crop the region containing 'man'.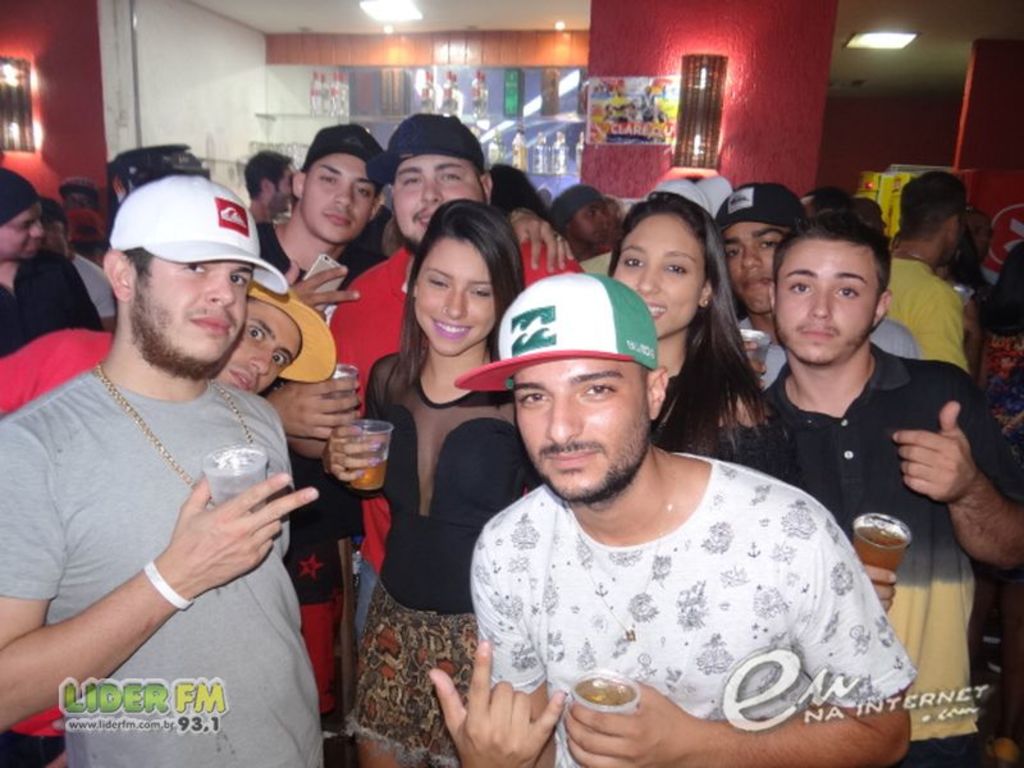
Crop region: x1=0 y1=269 x2=319 y2=767.
